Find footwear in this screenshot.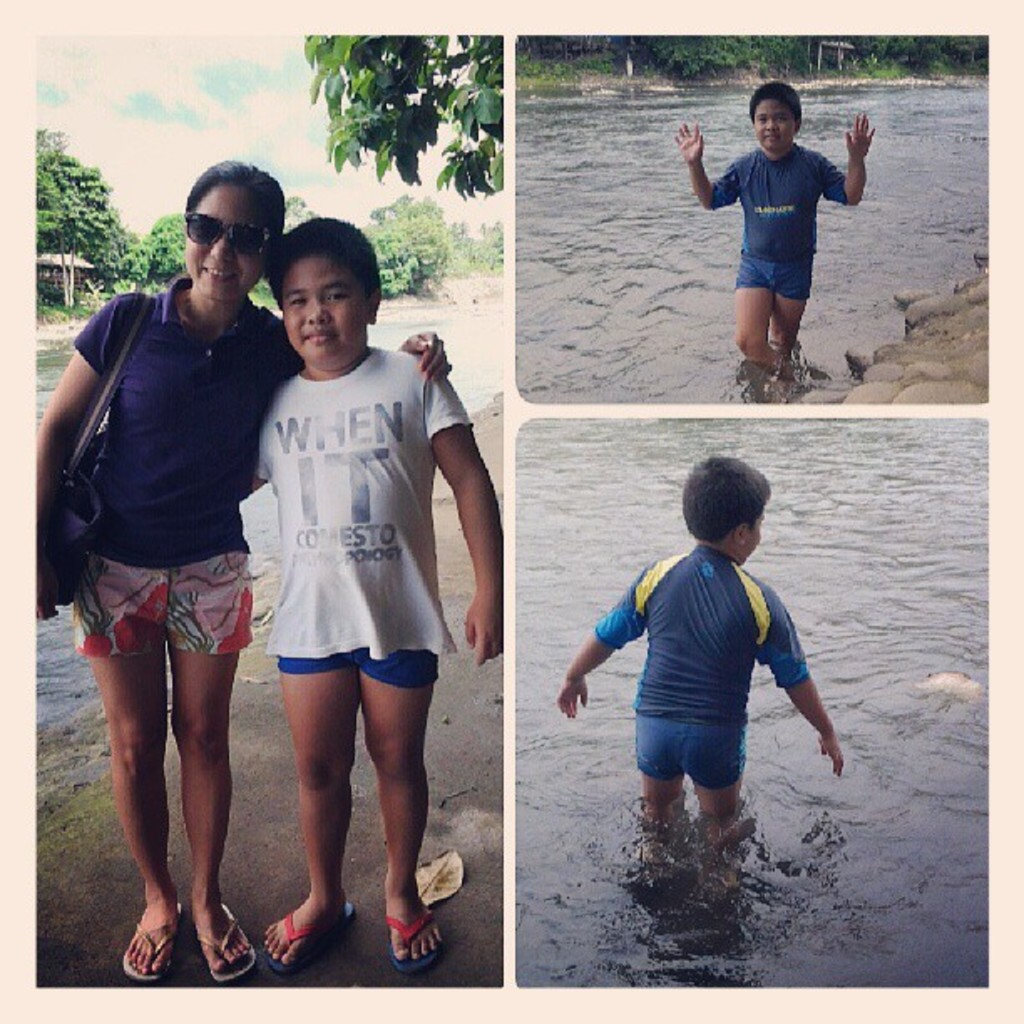
The bounding box for footwear is left=117, top=899, right=179, bottom=979.
